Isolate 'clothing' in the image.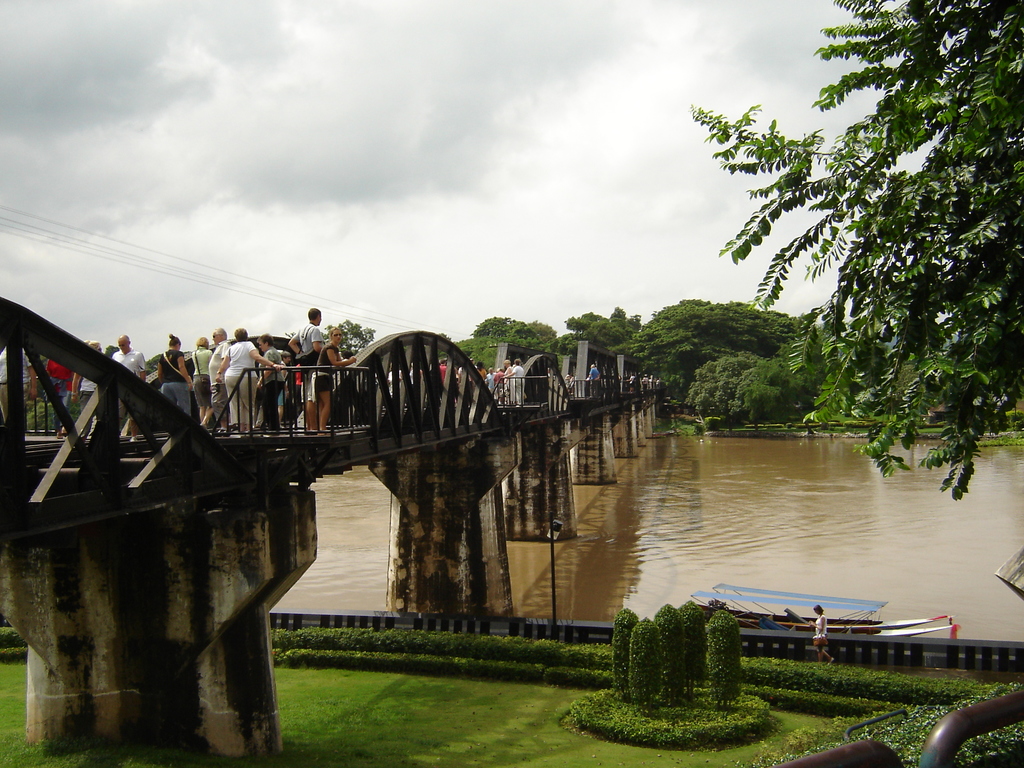
Isolated region: 161, 348, 188, 419.
